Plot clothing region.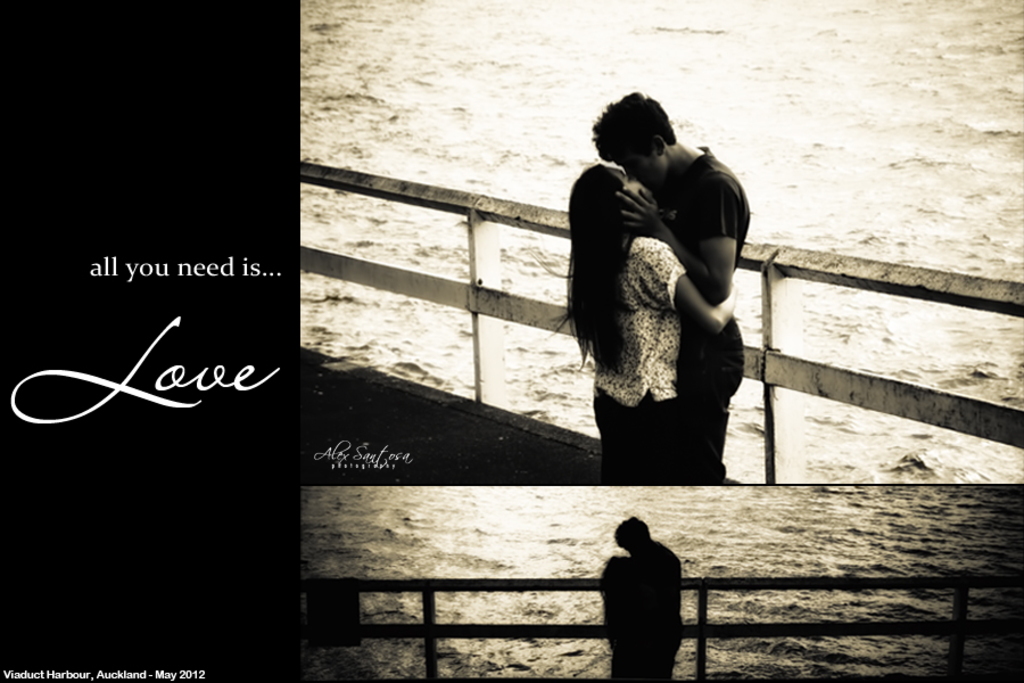
Plotted at x1=587, y1=225, x2=685, y2=485.
